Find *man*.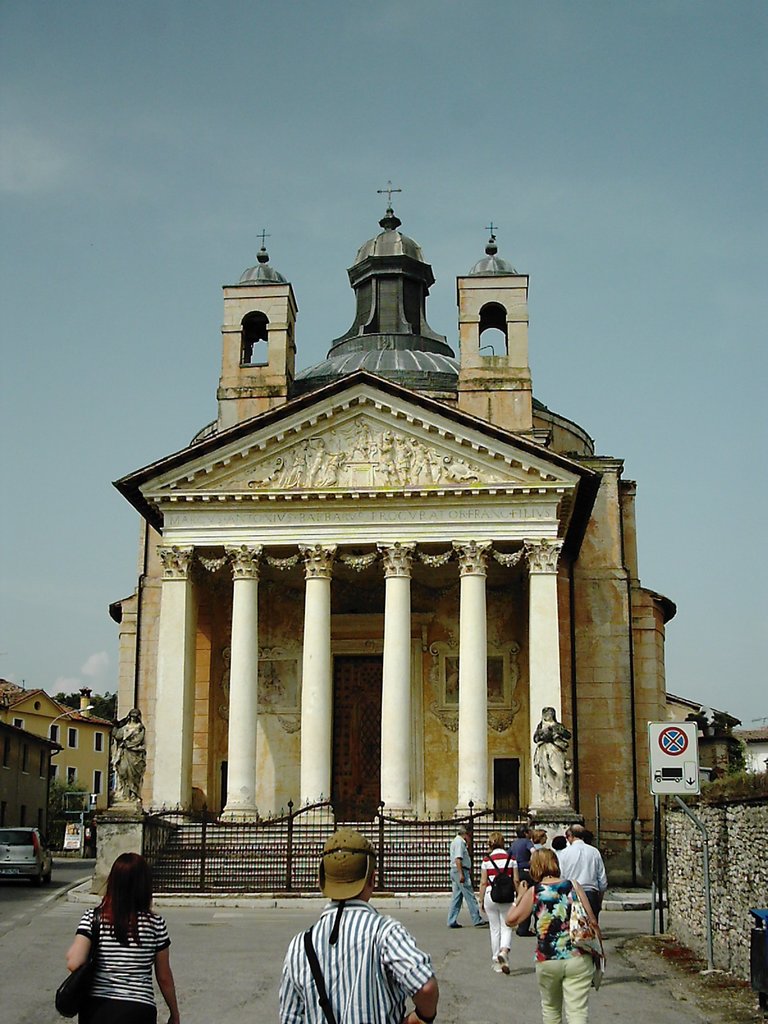
(left=511, top=821, right=536, bottom=940).
